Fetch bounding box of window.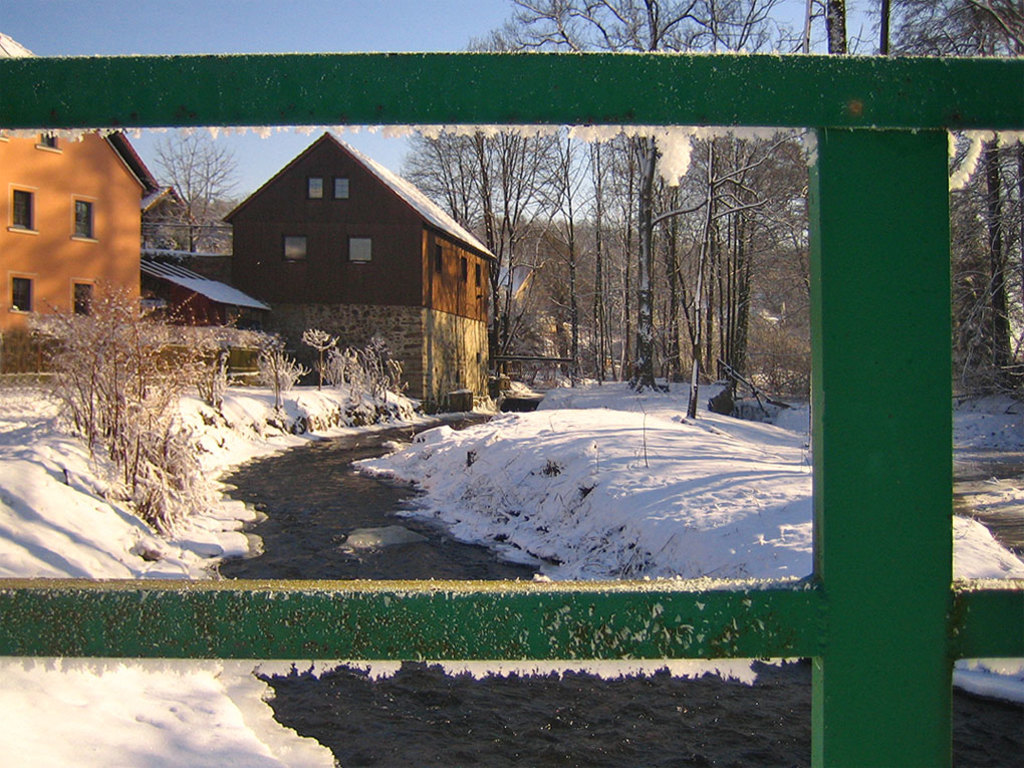
Bbox: region(77, 283, 97, 315).
